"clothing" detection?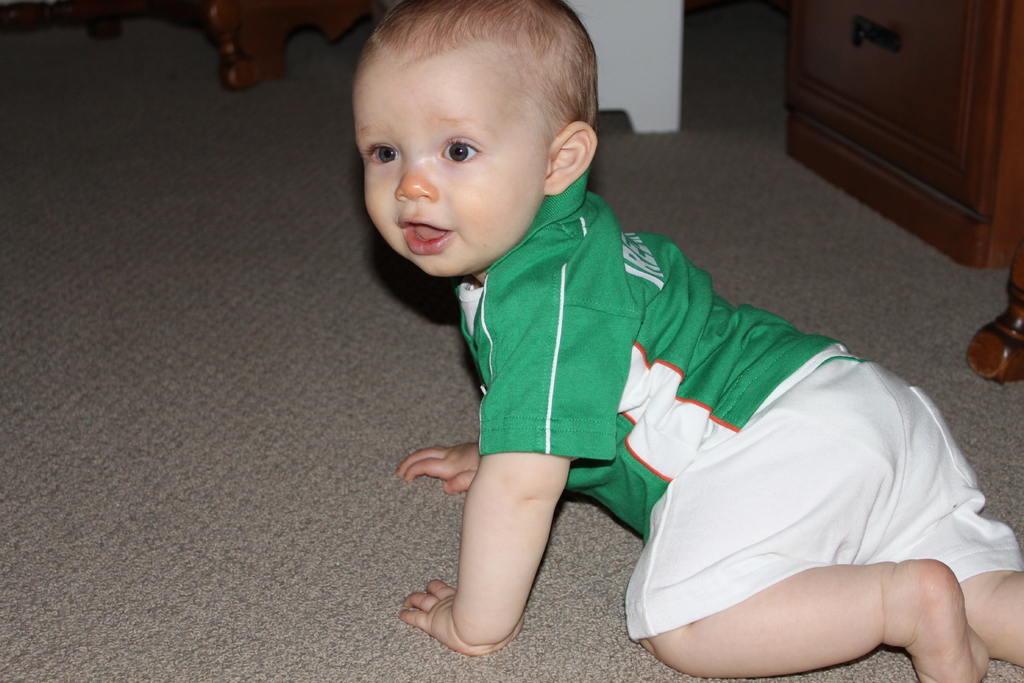
crop(500, 175, 988, 638)
